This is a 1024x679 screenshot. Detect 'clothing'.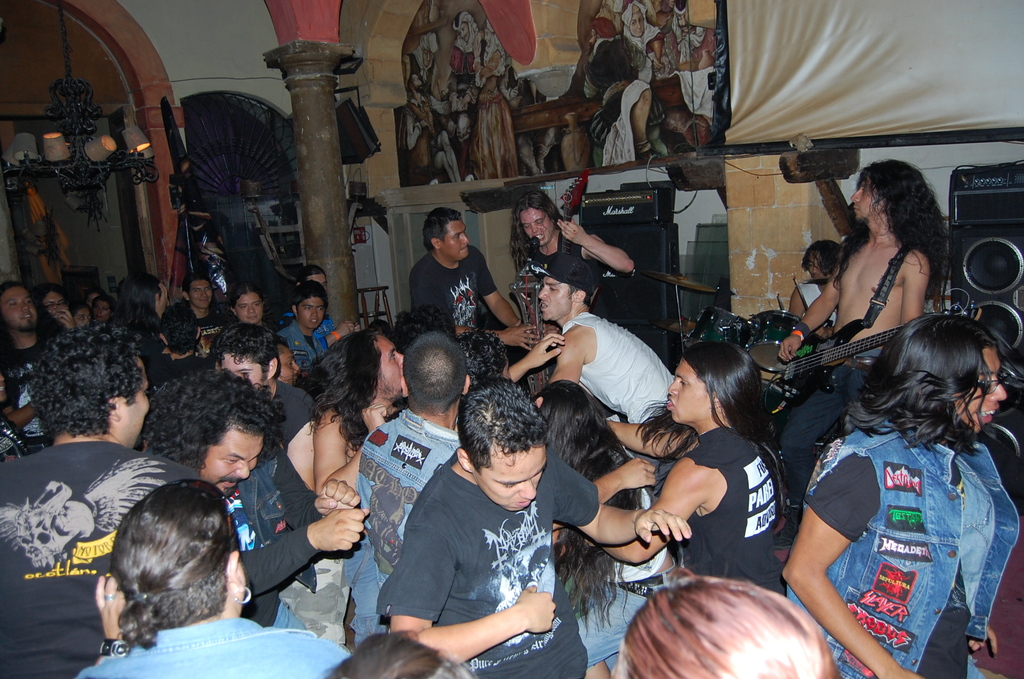
{"left": 780, "top": 338, "right": 999, "bottom": 659}.
